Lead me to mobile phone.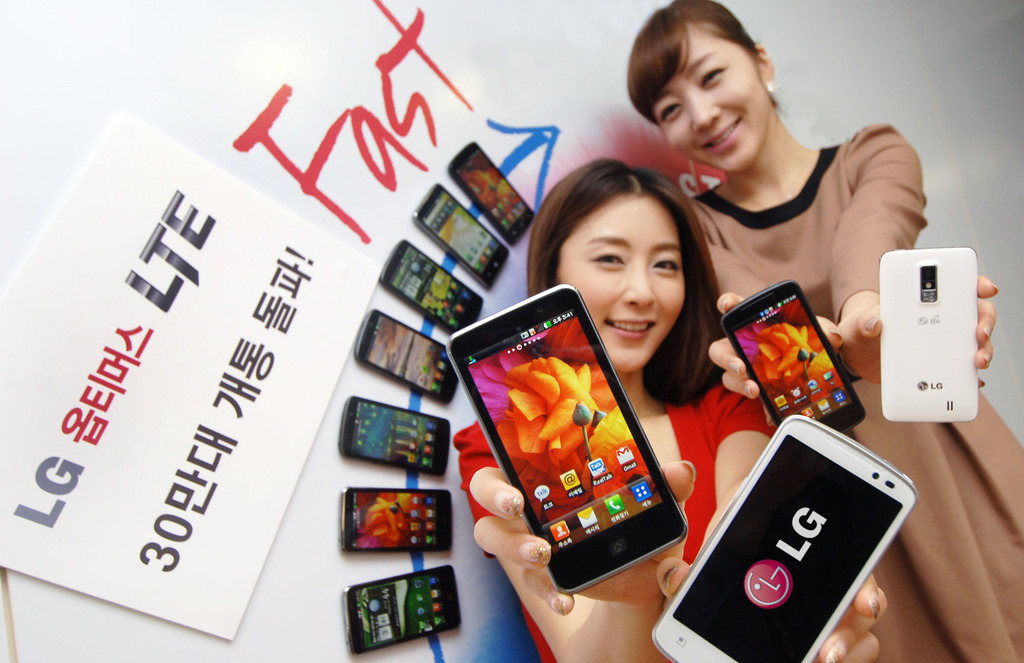
Lead to Rect(447, 140, 534, 247).
